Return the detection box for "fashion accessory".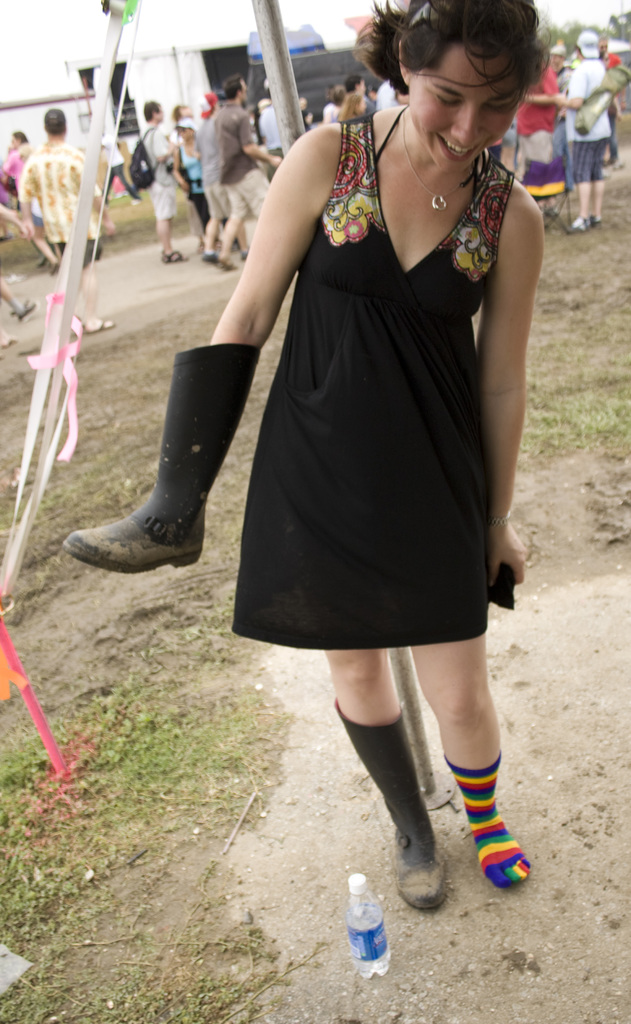
left=17, top=304, right=39, bottom=325.
